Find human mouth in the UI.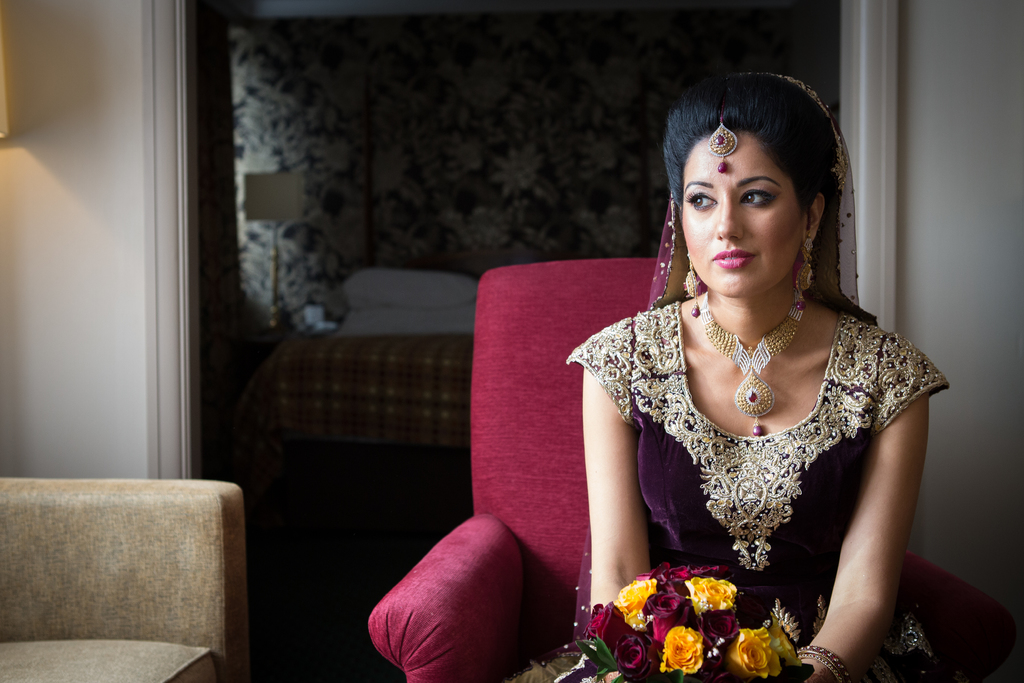
UI element at l=709, t=251, r=753, b=270.
